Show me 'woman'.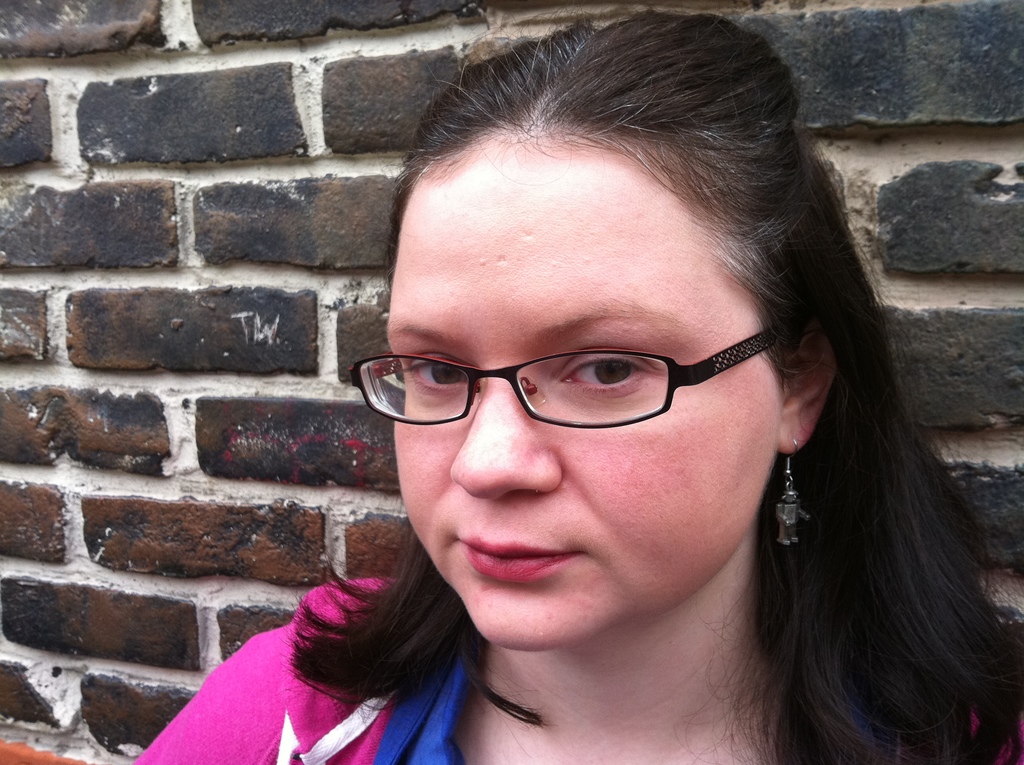
'woman' is here: <box>237,57,936,764</box>.
